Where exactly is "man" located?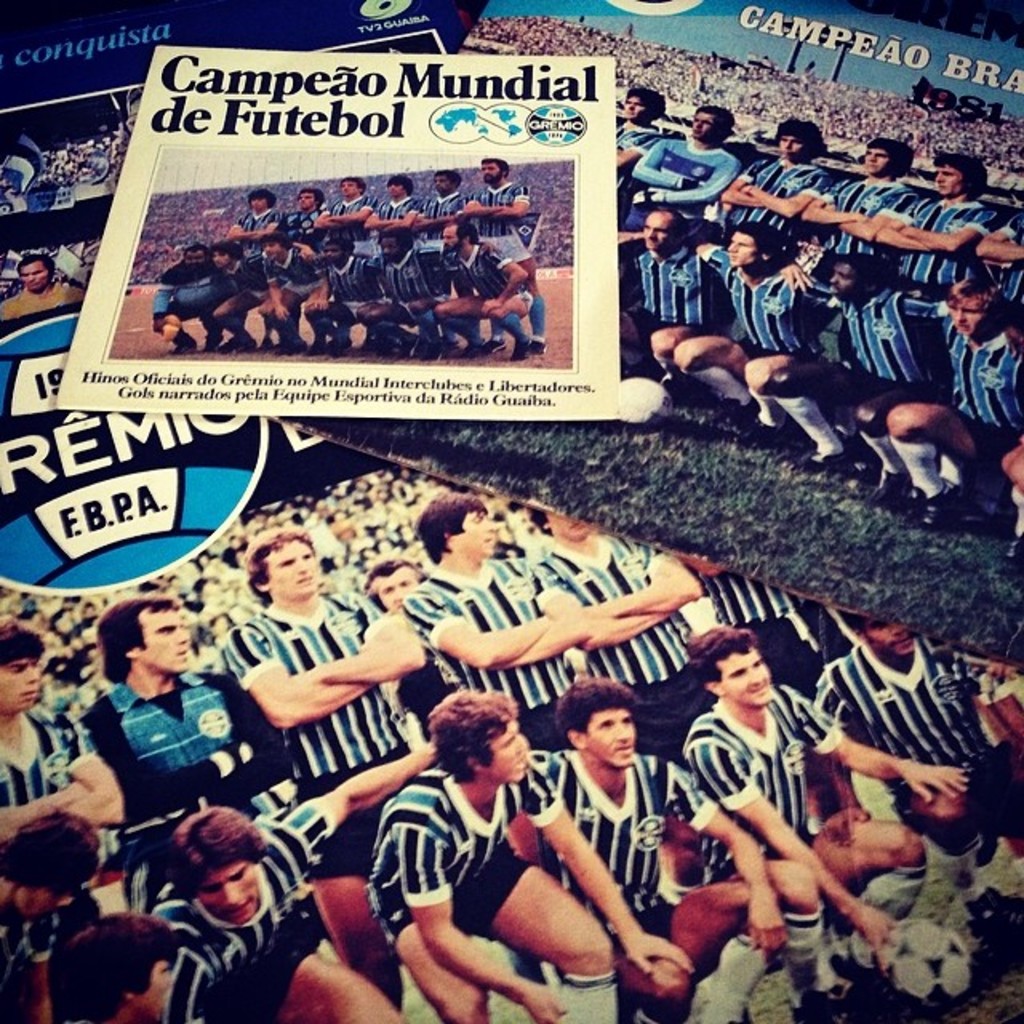
Its bounding box is 362/686/670/1005.
